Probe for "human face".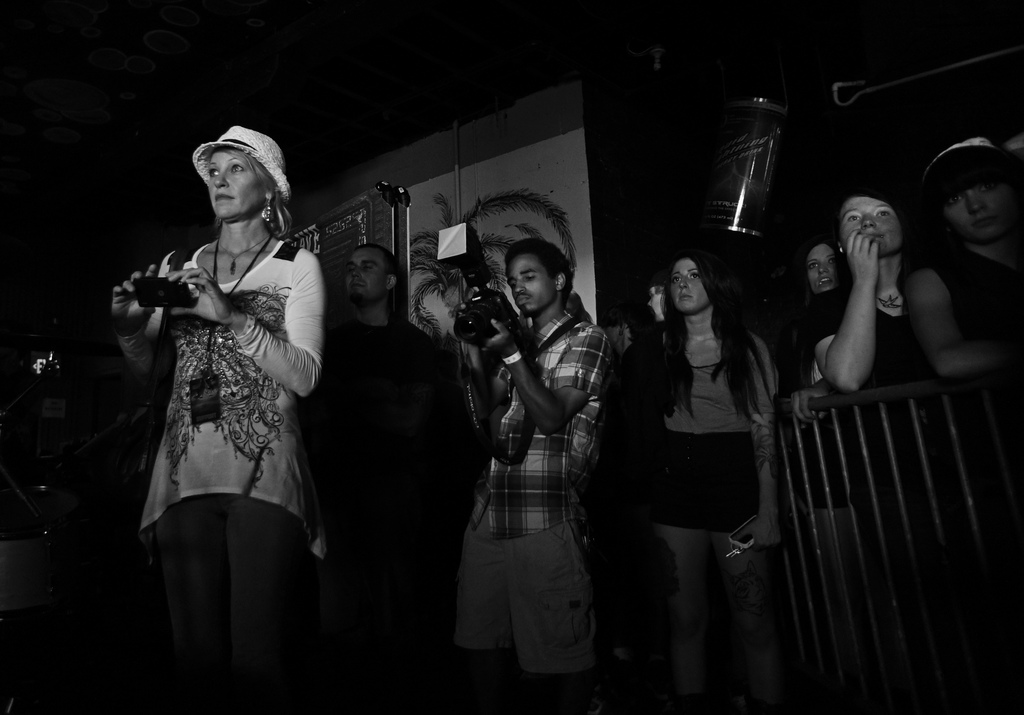
Probe result: 808,241,835,291.
